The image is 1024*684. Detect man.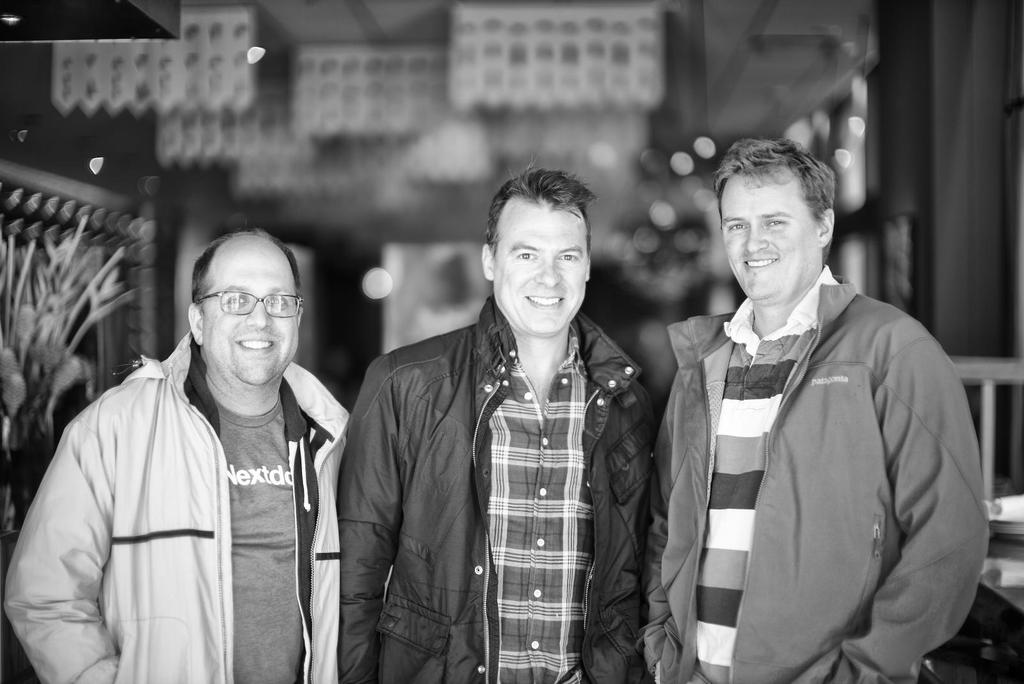
Detection: bbox(22, 212, 355, 683).
